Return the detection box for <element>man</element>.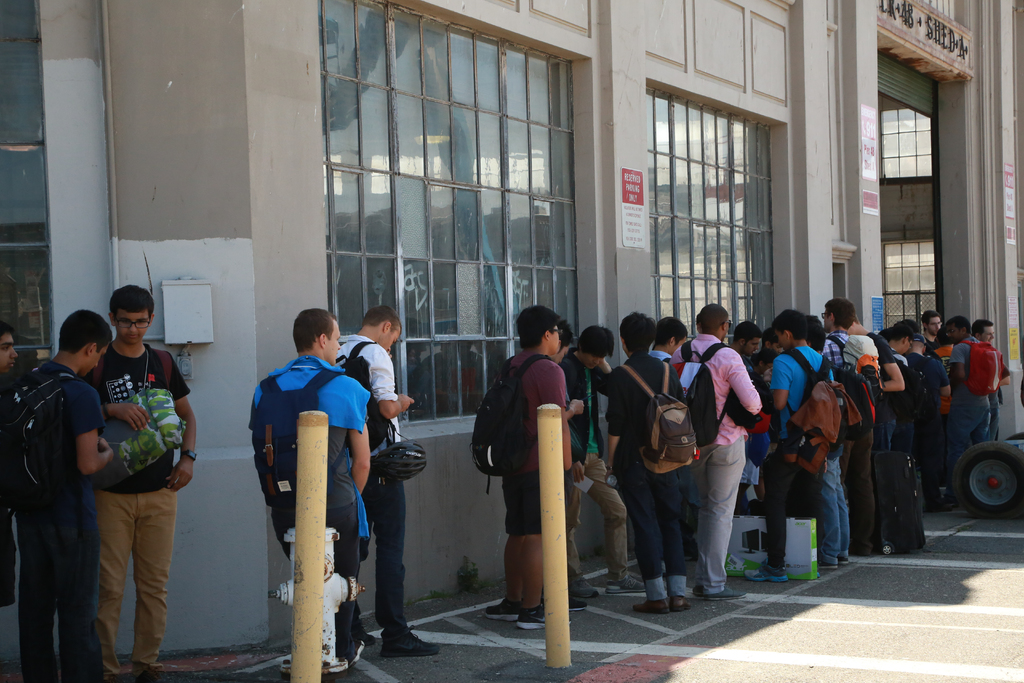
BBox(248, 308, 371, 667).
